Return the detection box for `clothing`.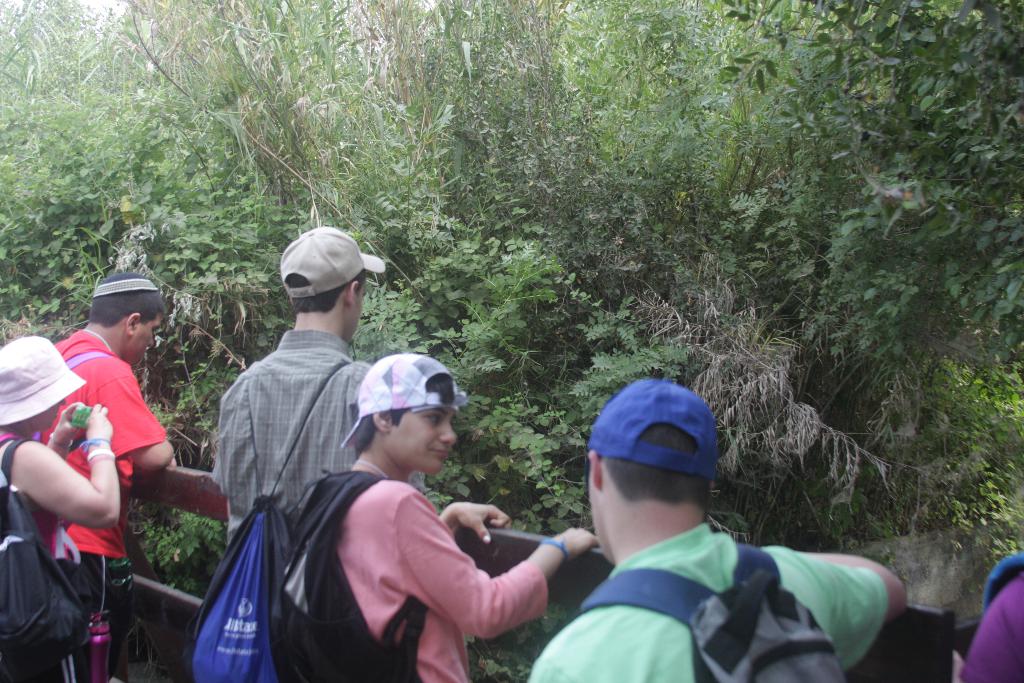
rect(56, 276, 164, 682).
